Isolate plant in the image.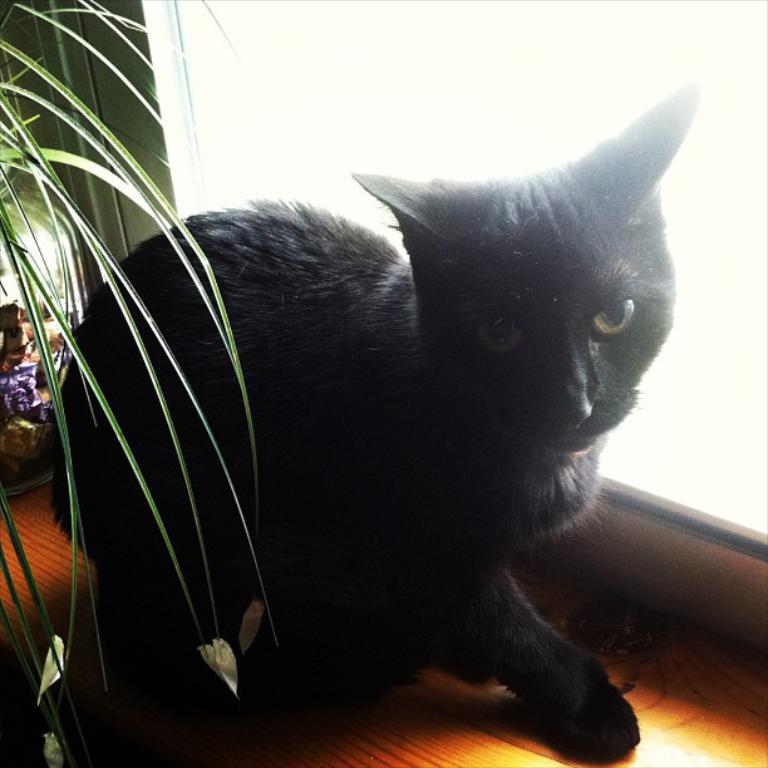
Isolated region: 0 0 269 712.
